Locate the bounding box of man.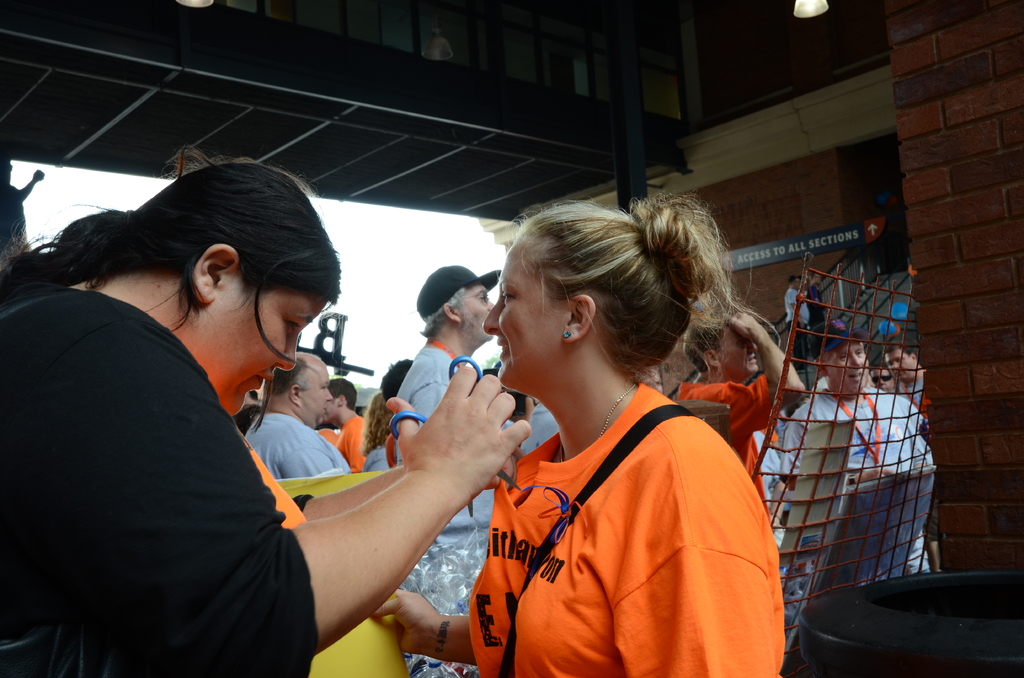
Bounding box: (398, 260, 503, 428).
